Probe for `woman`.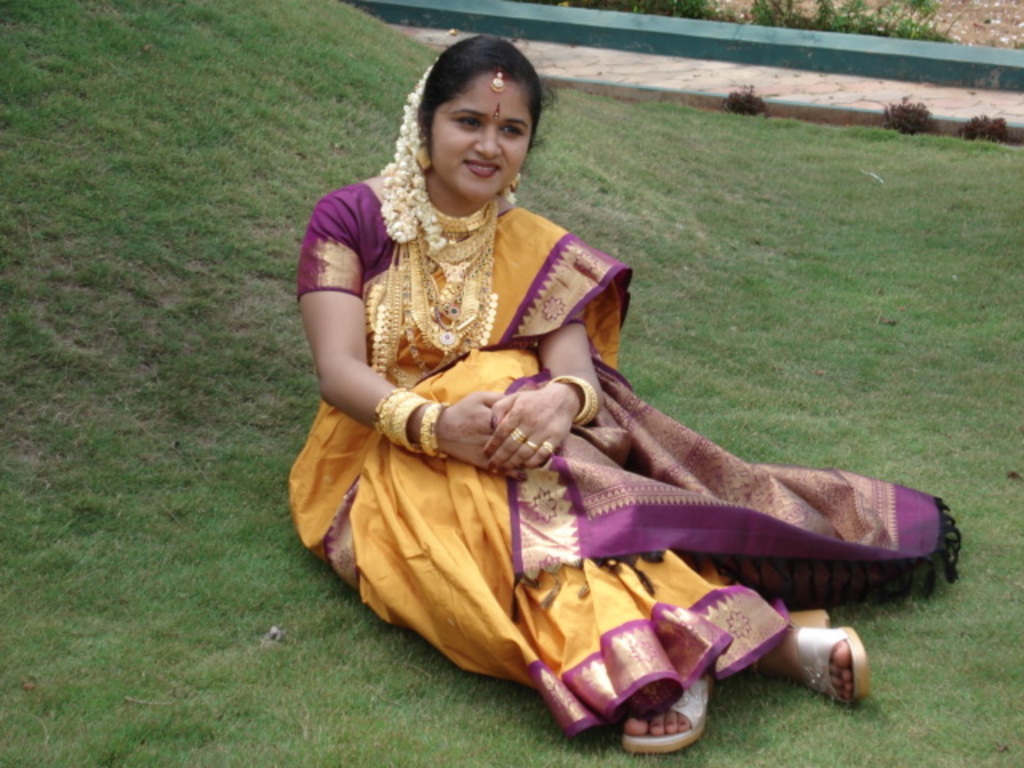
Probe result: region(267, 37, 816, 744).
